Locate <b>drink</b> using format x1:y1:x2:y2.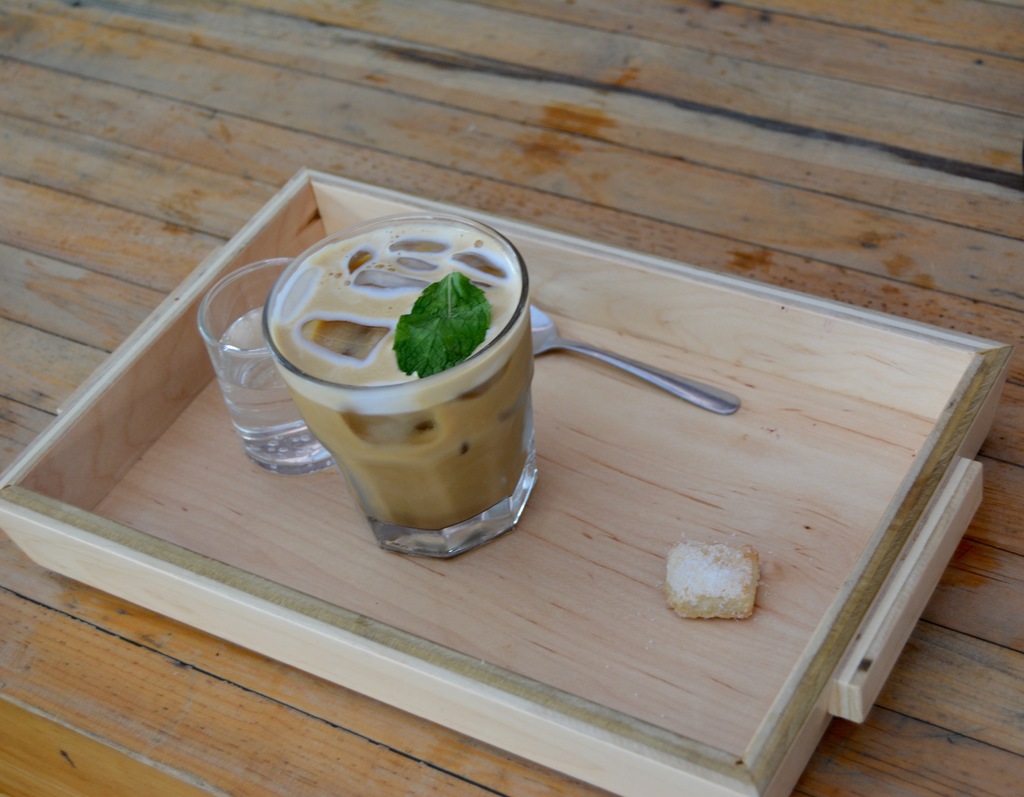
218:308:324:462.
